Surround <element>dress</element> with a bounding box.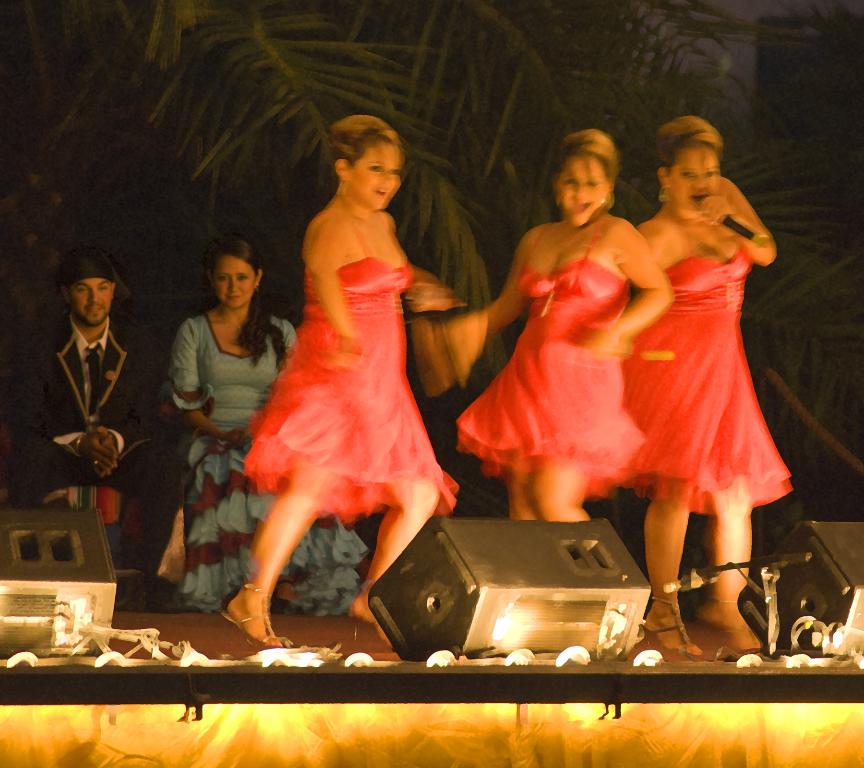
detection(451, 221, 649, 502).
